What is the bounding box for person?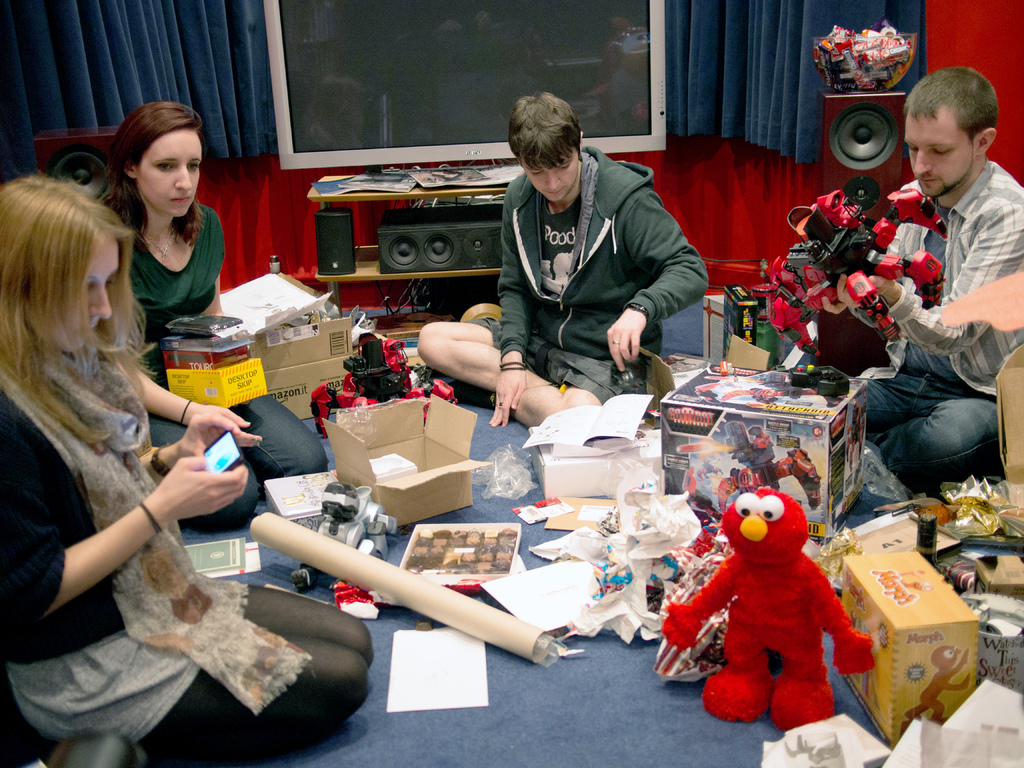
<region>468, 100, 705, 431</region>.
